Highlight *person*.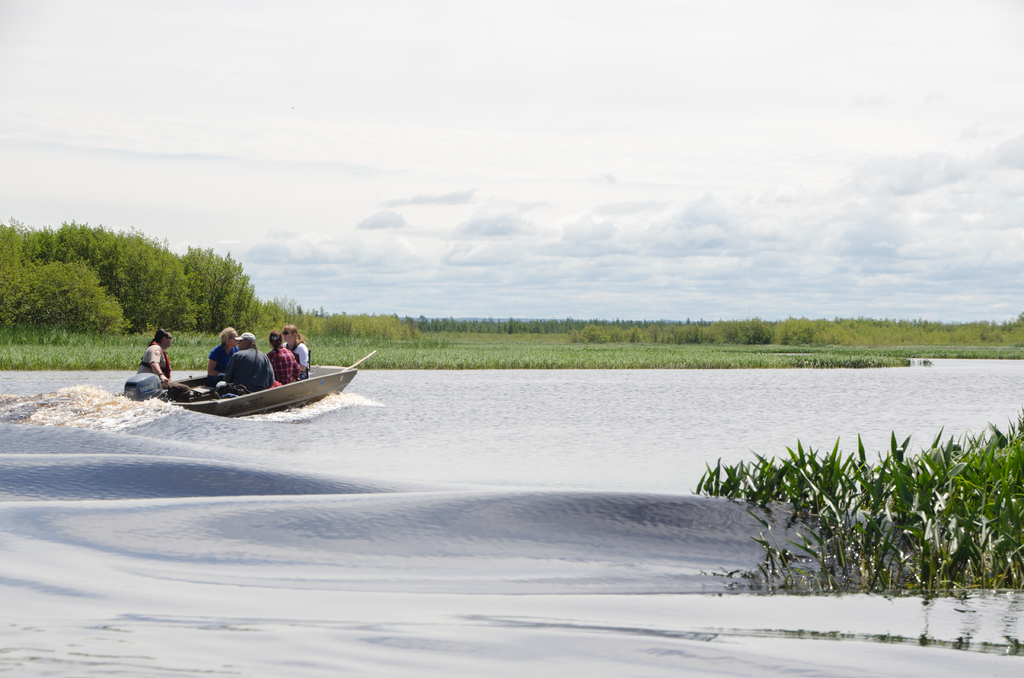
Highlighted region: BBox(132, 326, 182, 414).
